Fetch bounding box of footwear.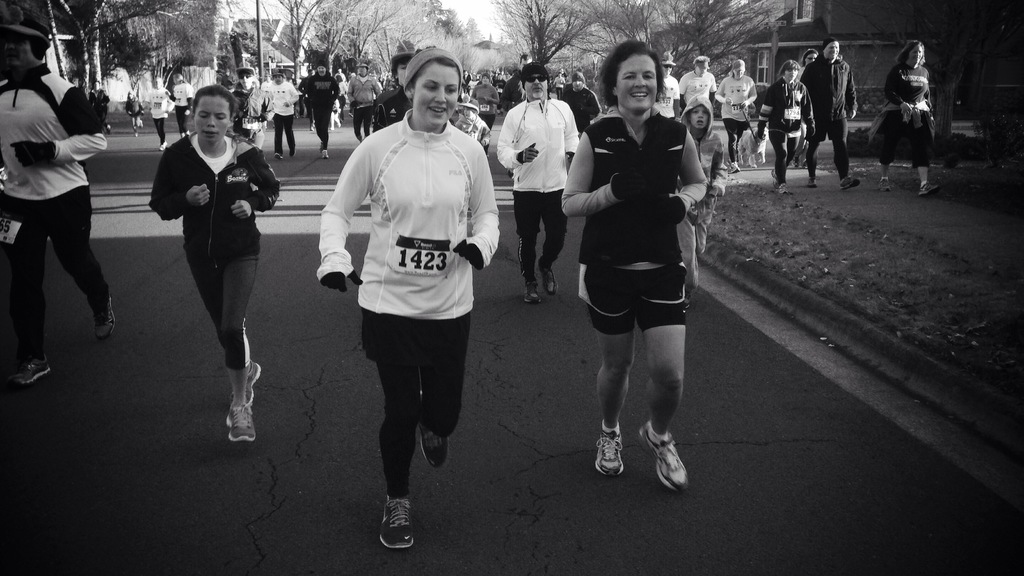
Bbox: crop(226, 403, 259, 443).
